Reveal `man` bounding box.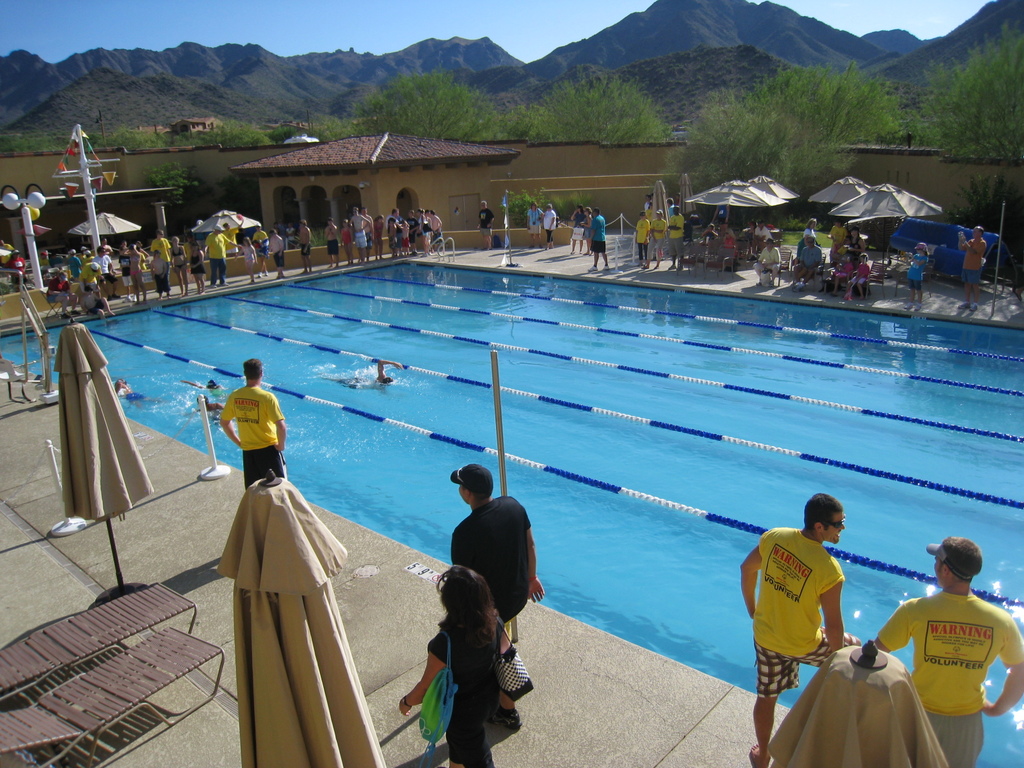
Revealed: bbox=[62, 246, 82, 279].
